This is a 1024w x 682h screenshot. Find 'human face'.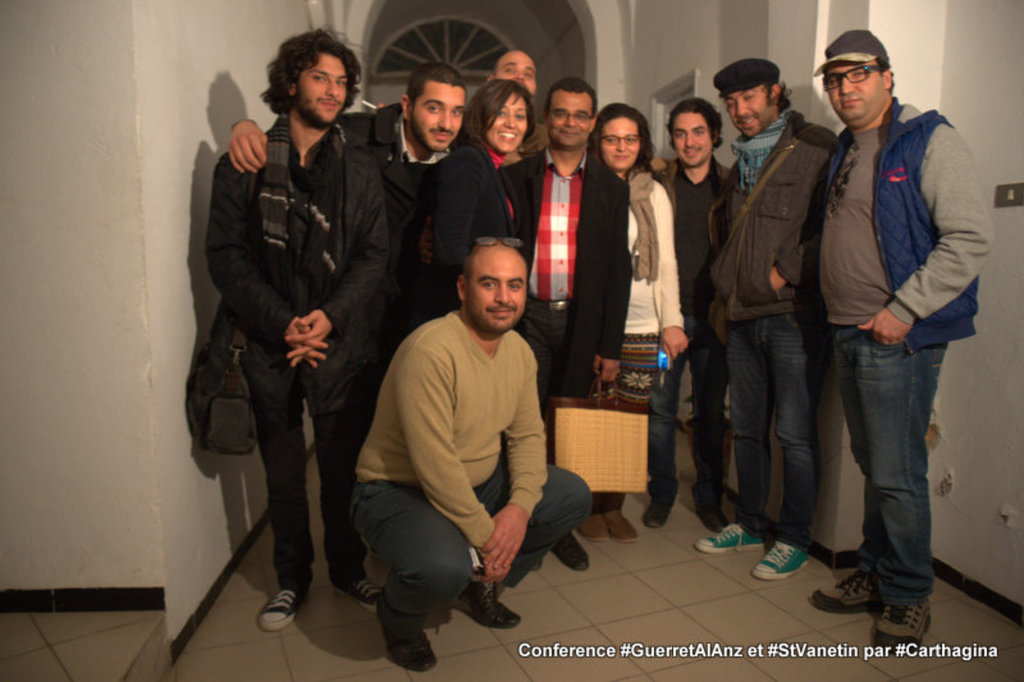
Bounding box: locate(723, 83, 776, 137).
